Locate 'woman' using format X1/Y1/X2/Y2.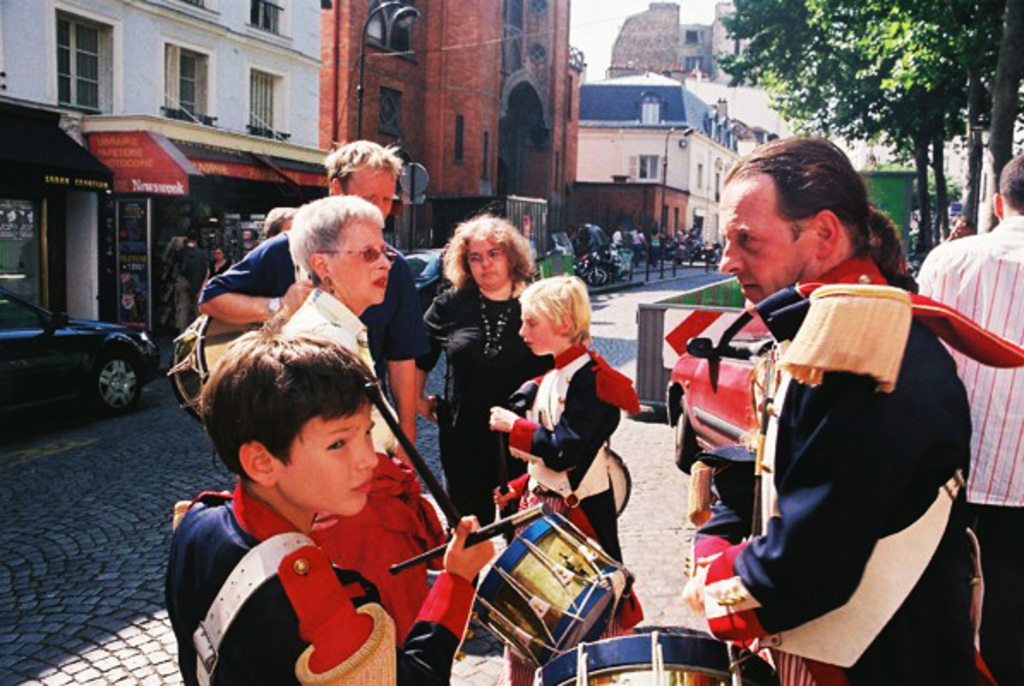
660/158/969/685.
